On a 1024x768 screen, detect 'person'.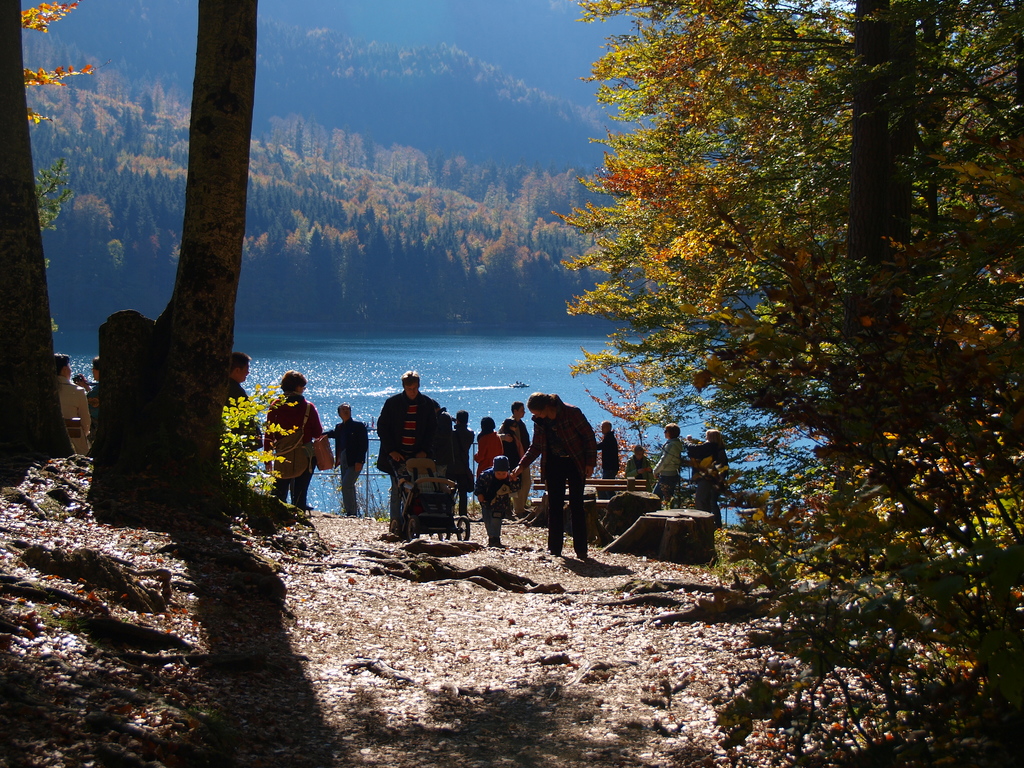
l=476, t=452, r=513, b=547.
